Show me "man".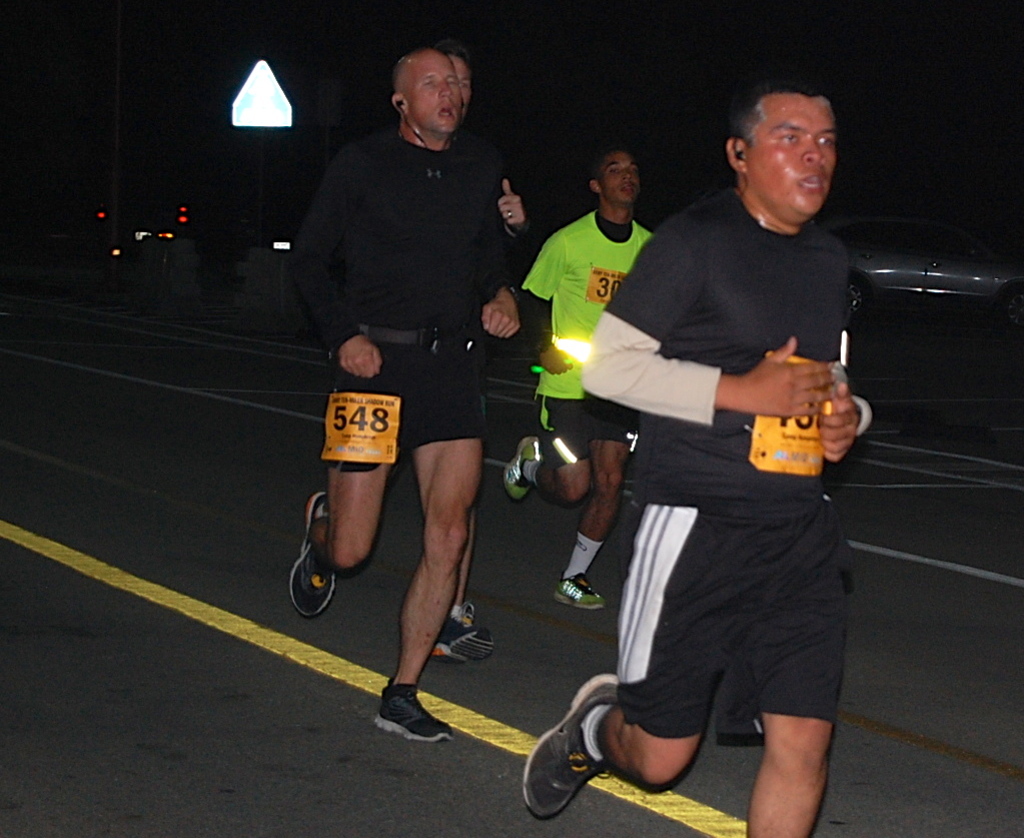
"man" is here: bbox=[302, 39, 533, 663].
